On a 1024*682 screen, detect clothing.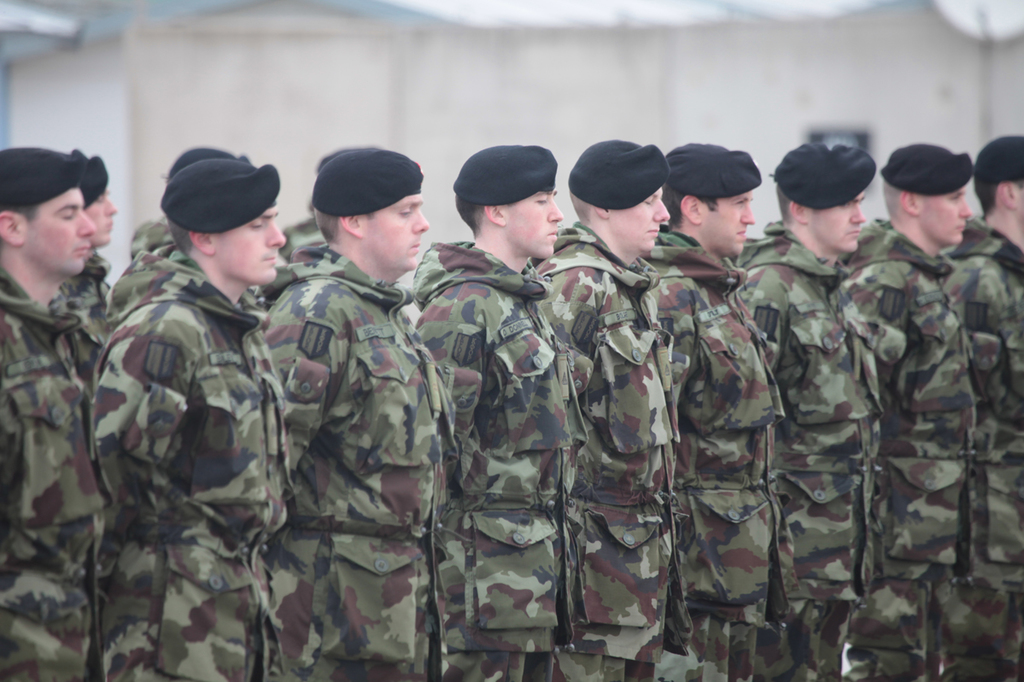
pyautogui.locateOnScreen(845, 217, 981, 681).
